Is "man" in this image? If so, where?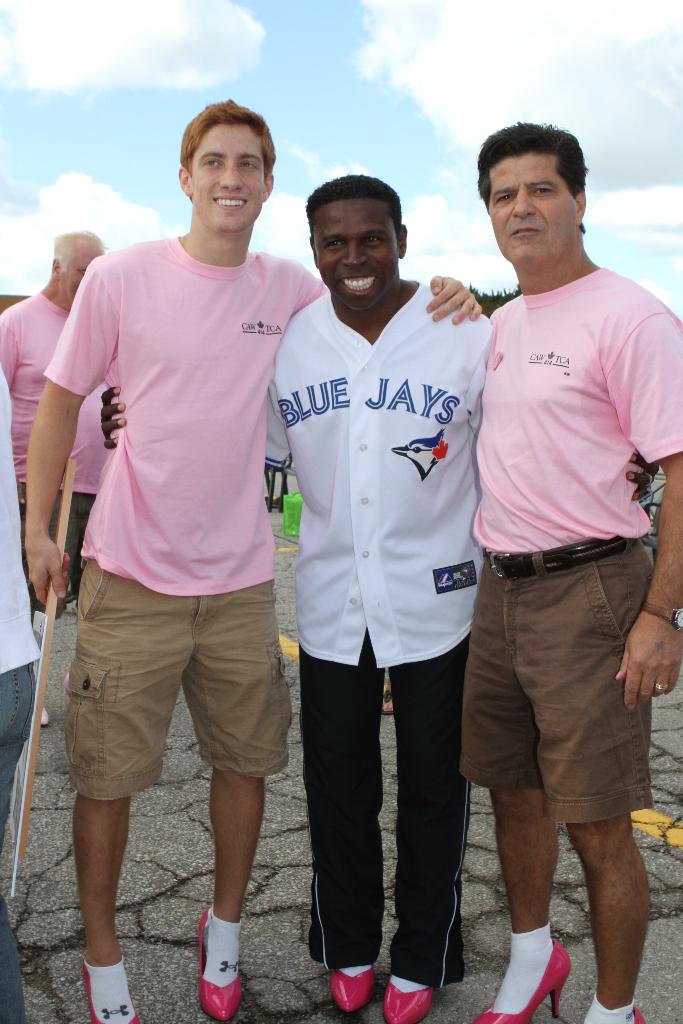
Yes, at (24,88,491,1023).
